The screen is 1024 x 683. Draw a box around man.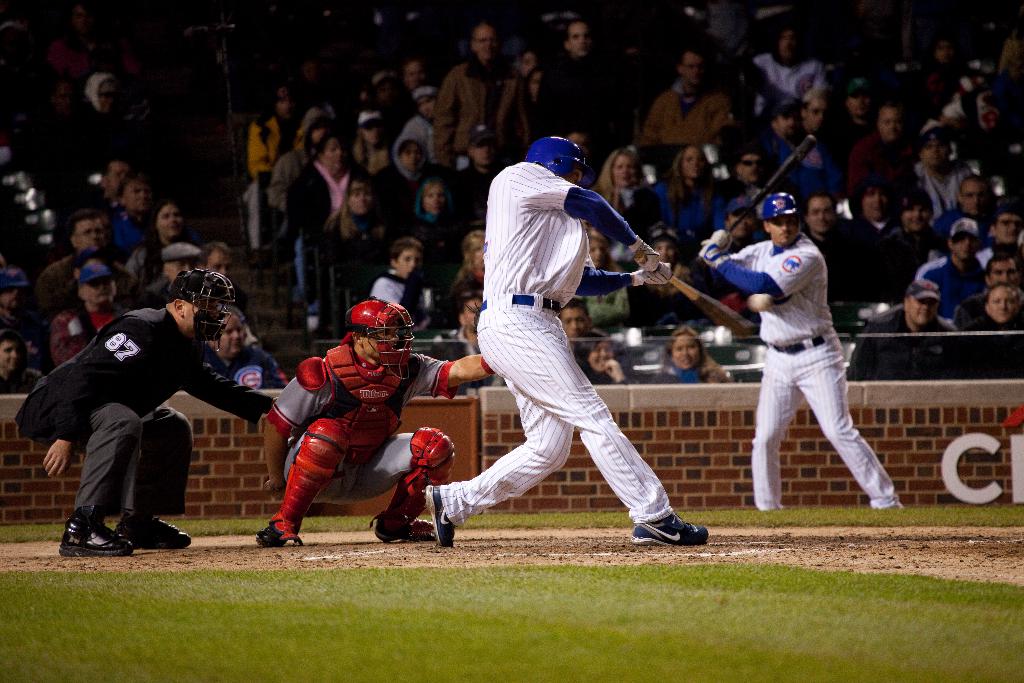
557/298/606/380.
